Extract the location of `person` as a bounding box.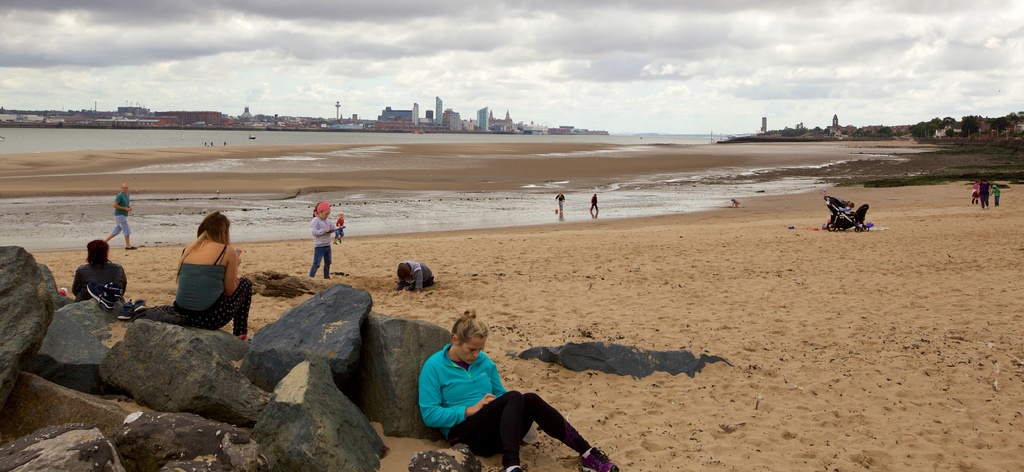
detection(557, 190, 563, 208).
